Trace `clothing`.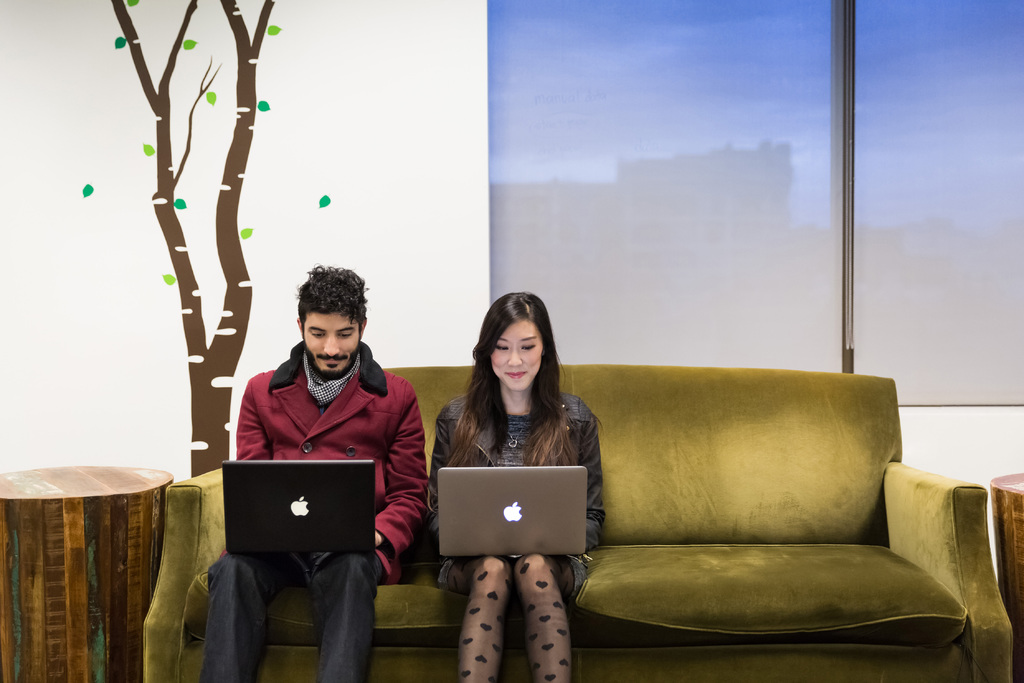
Traced to x1=429 y1=389 x2=607 y2=614.
